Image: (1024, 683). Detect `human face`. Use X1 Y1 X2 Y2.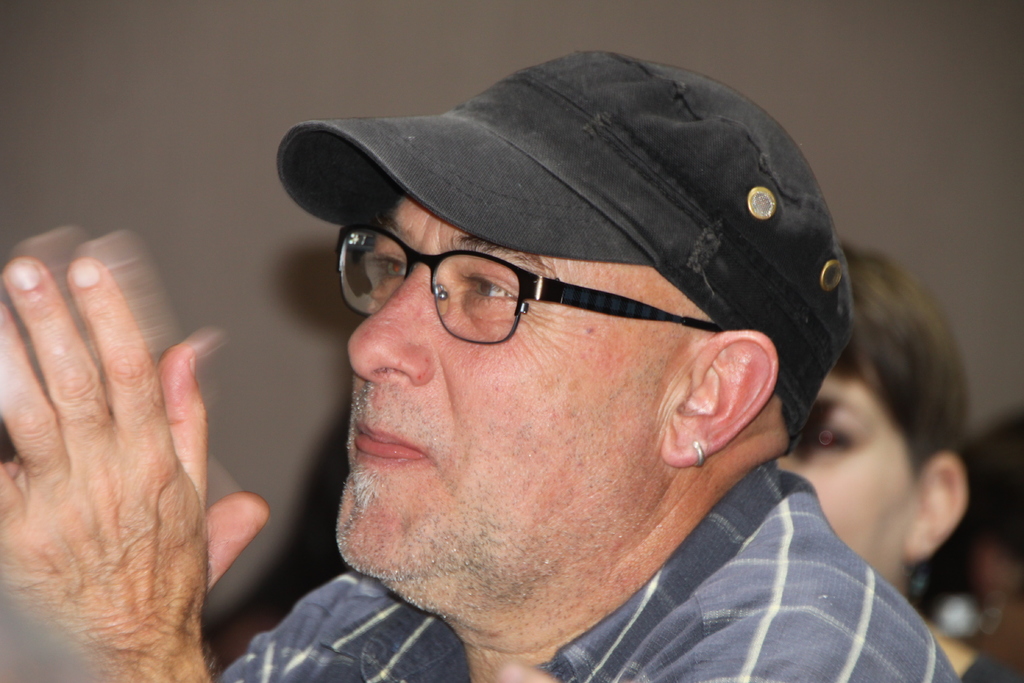
772 379 924 593.
